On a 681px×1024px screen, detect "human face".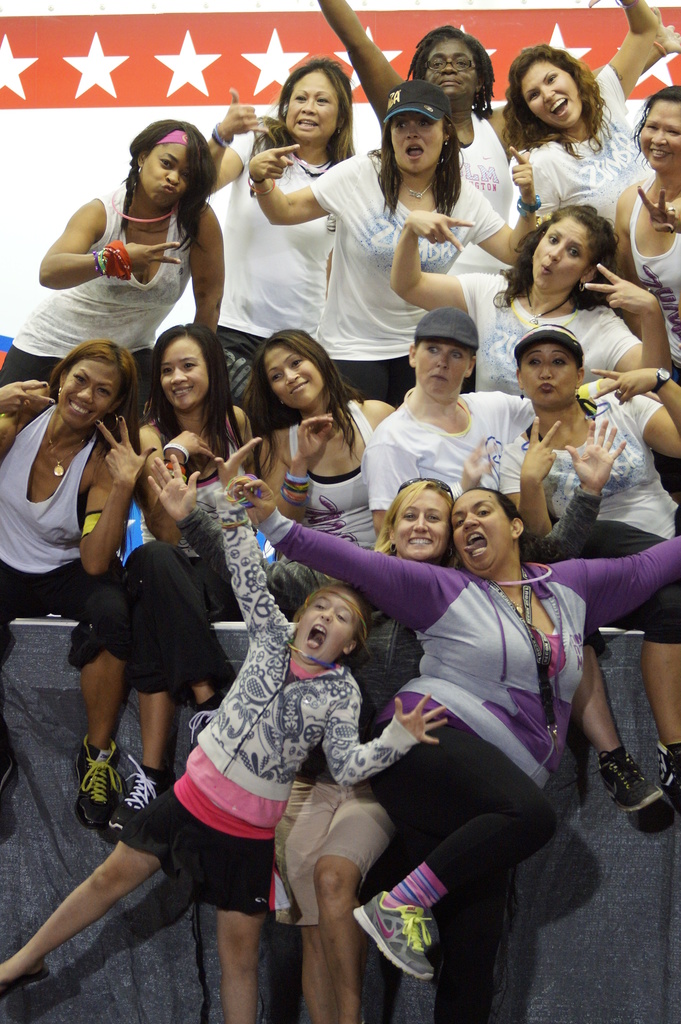
<bbox>58, 356, 120, 426</bbox>.
